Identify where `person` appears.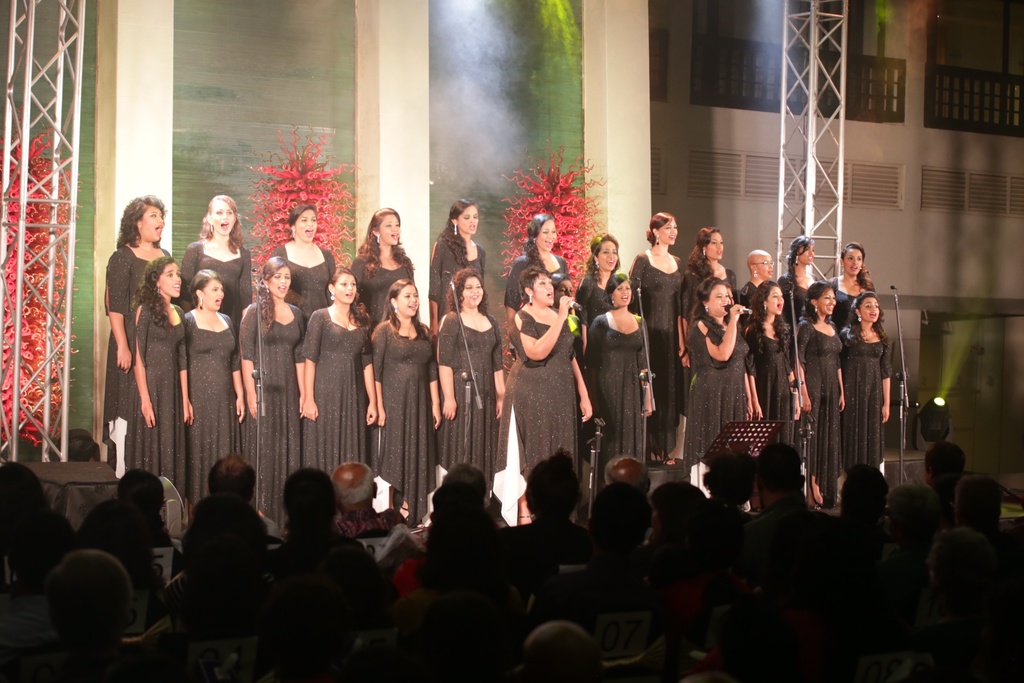
Appears at {"x1": 740, "y1": 244, "x2": 774, "y2": 388}.
